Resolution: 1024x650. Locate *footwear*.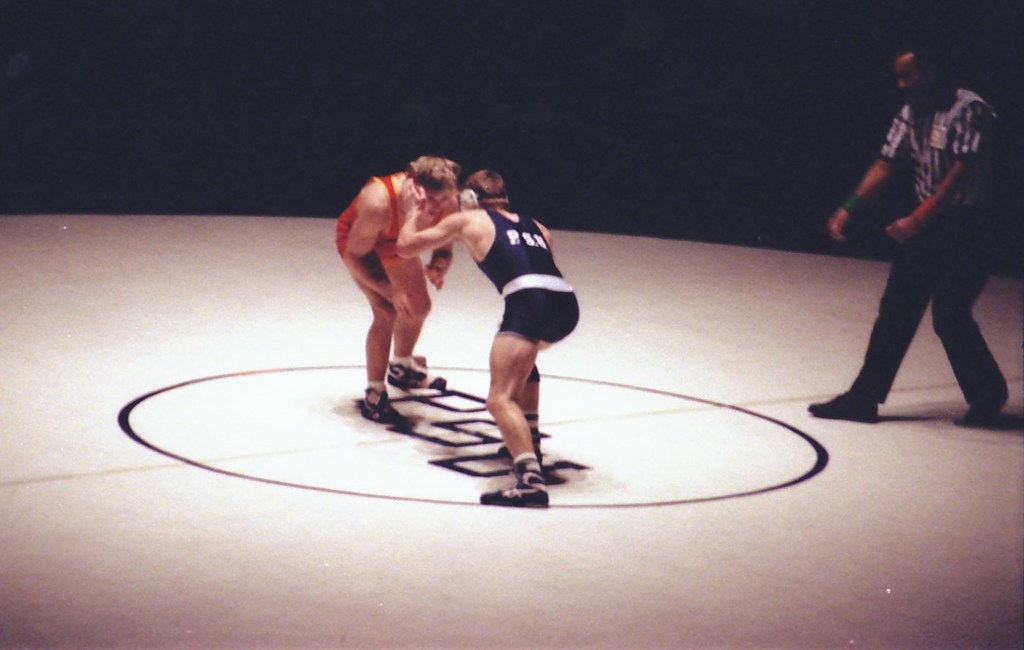
x1=353, y1=385, x2=404, y2=427.
